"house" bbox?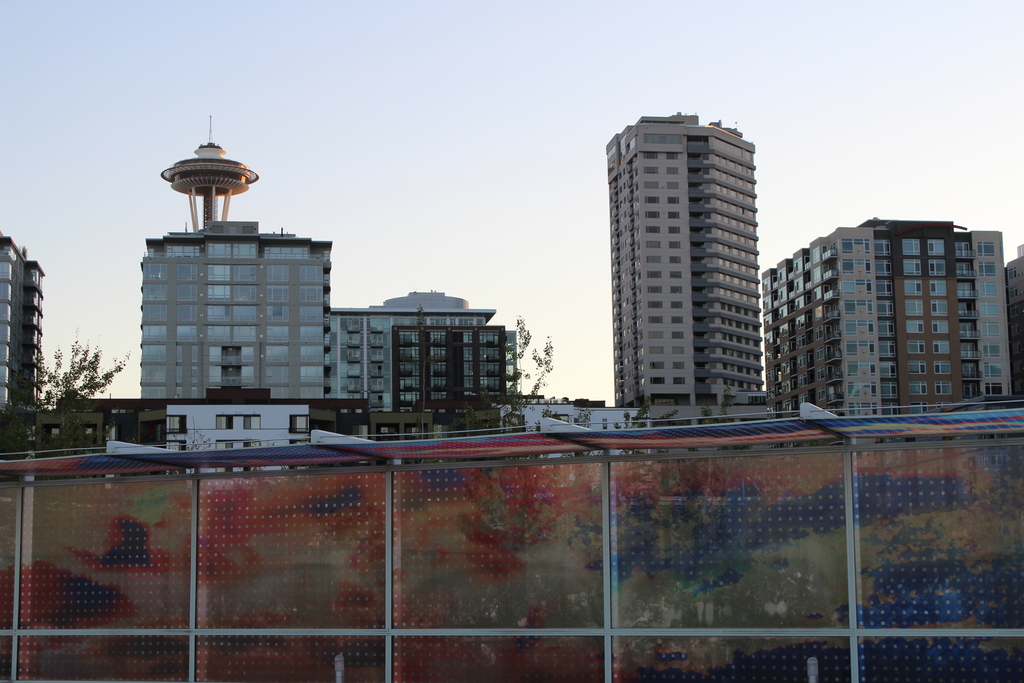
x1=26, y1=390, x2=102, y2=450
